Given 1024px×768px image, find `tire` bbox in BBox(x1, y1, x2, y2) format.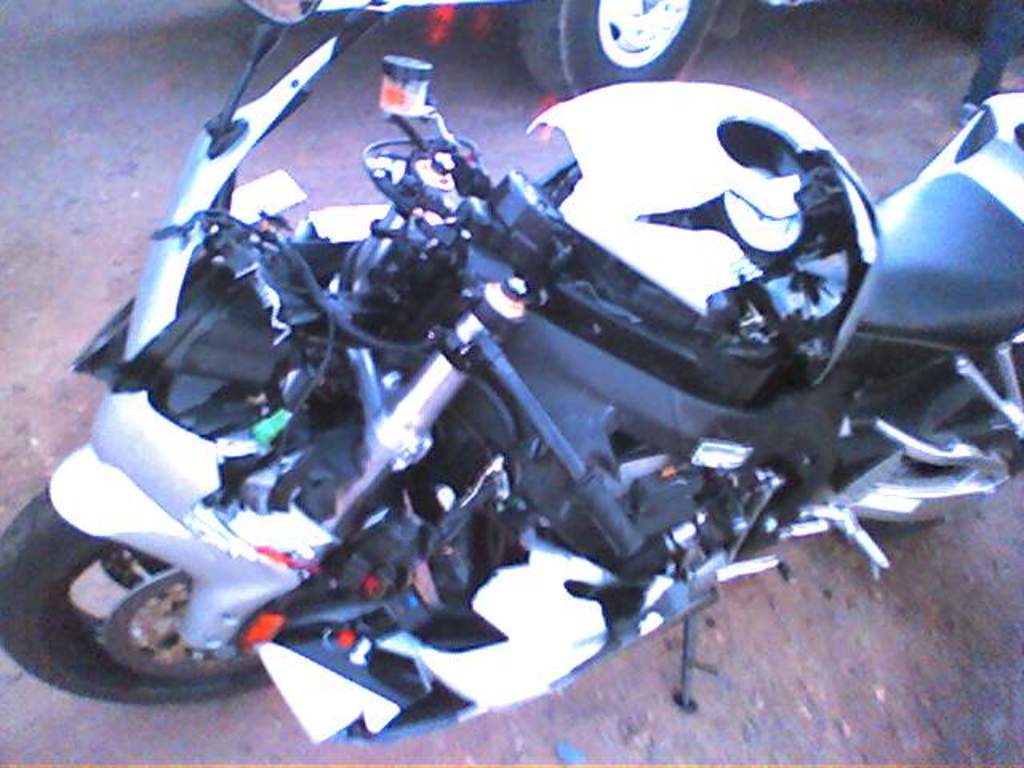
BBox(829, 342, 1022, 542).
